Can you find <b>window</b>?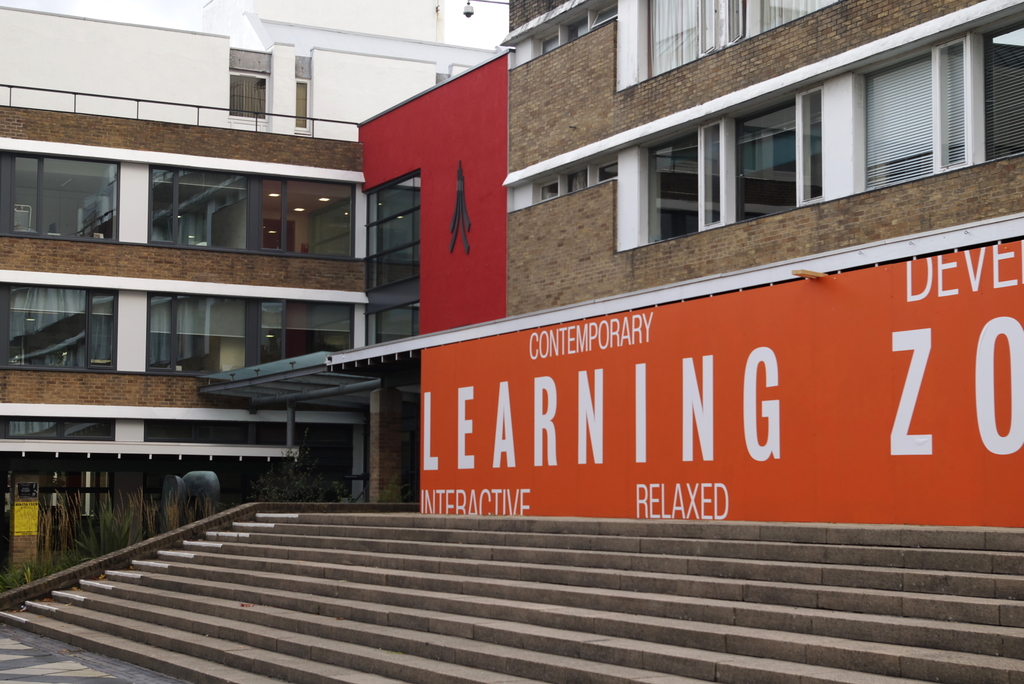
Yes, bounding box: [150,168,354,256].
